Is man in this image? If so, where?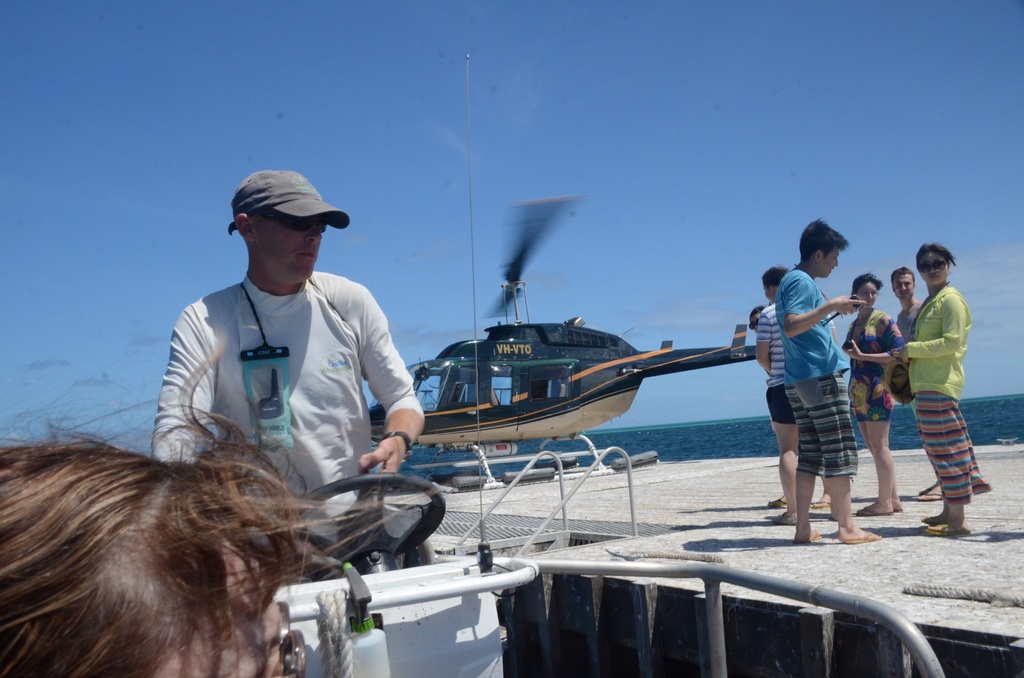
Yes, at [left=888, top=266, right=958, bottom=497].
